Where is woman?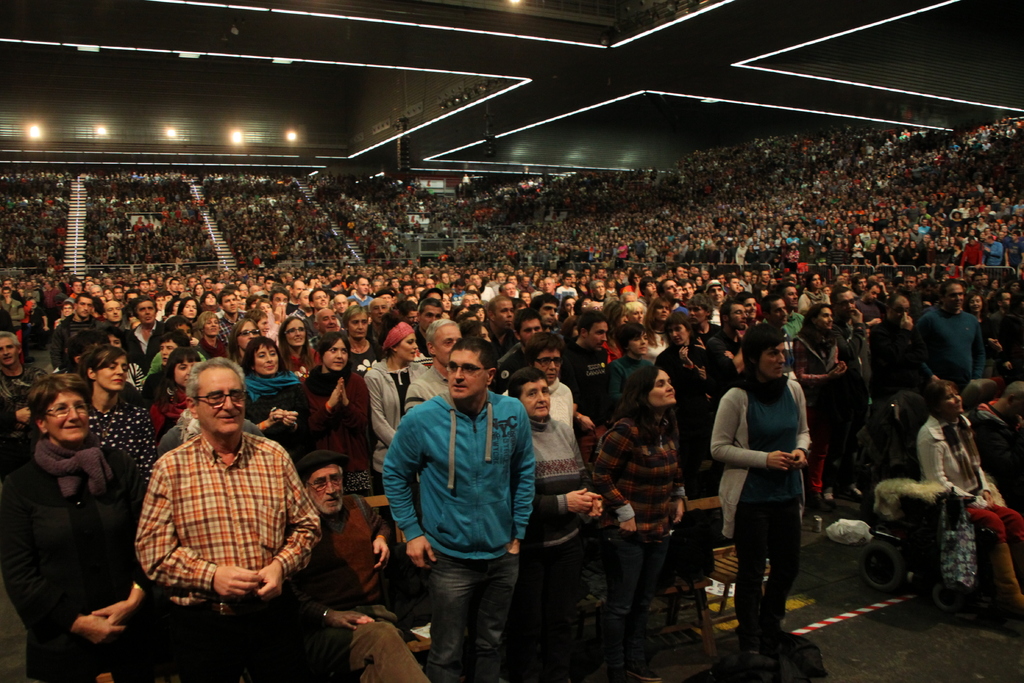
x1=17, y1=288, x2=31, y2=331.
